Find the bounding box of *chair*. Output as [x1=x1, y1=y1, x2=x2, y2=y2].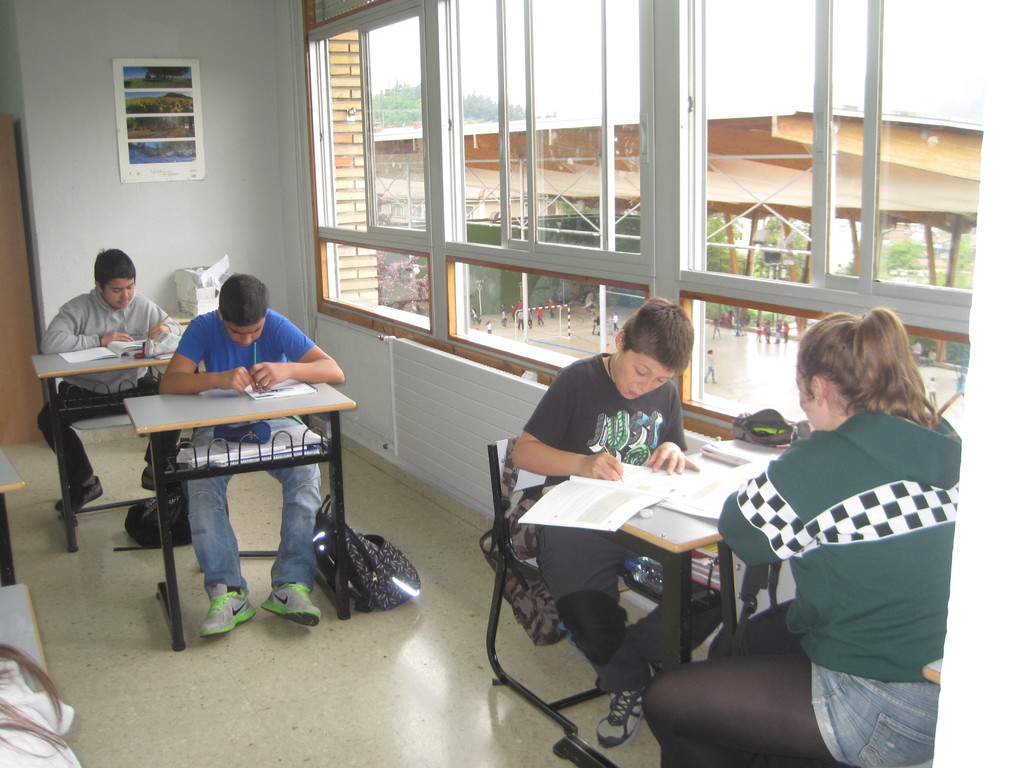
[x1=190, y1=362, x2=282, y2=577].
